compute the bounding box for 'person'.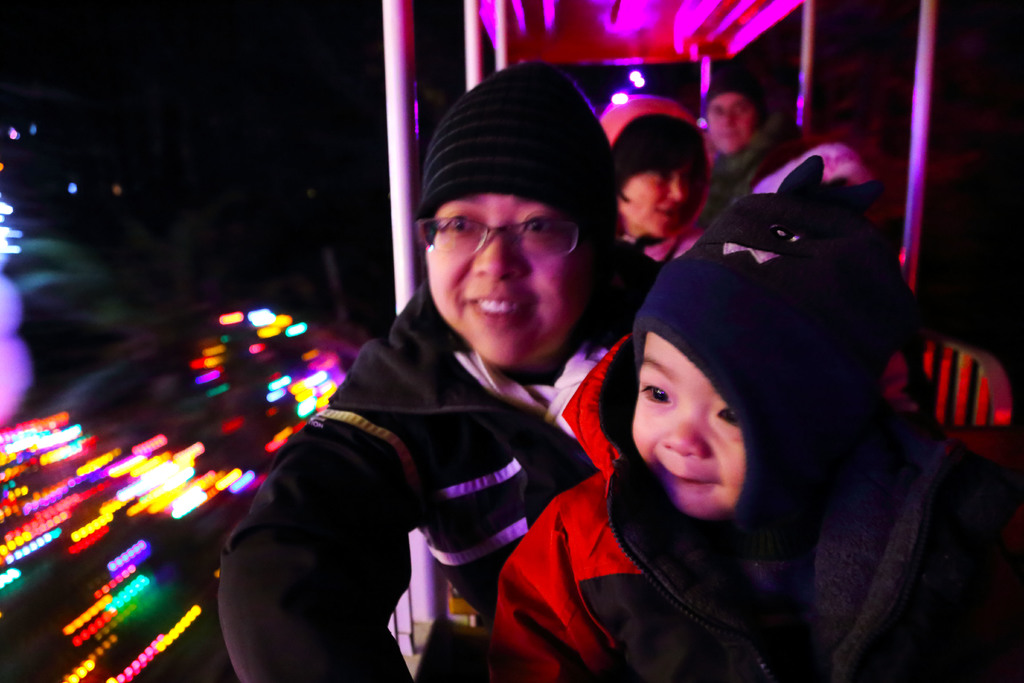
rect(598, 92, 717, 273).
